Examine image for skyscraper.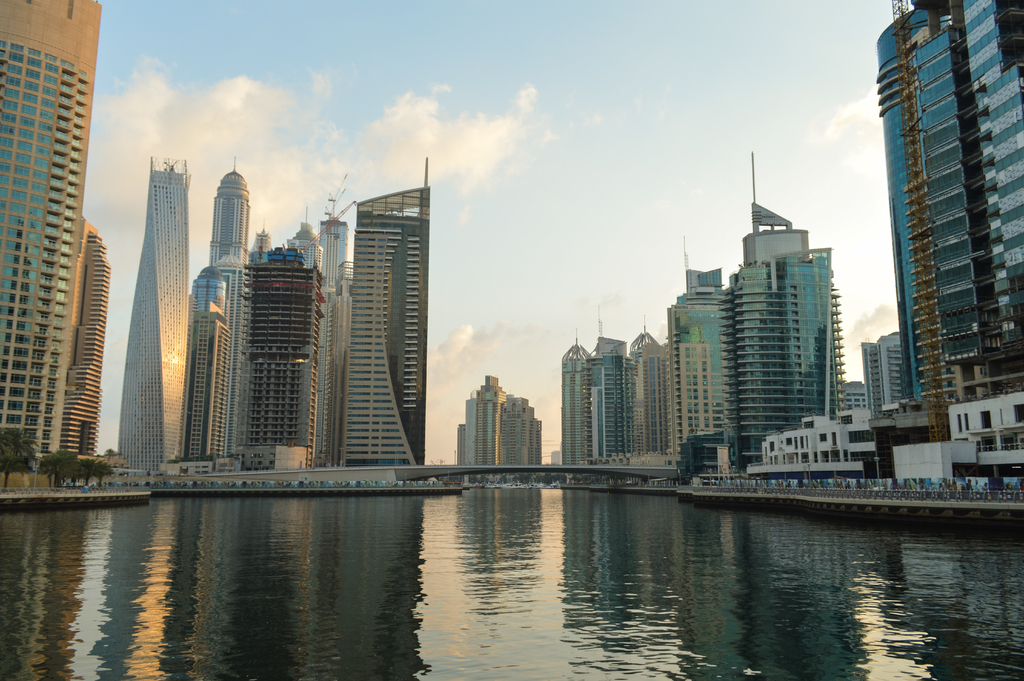
Examination result: (left=319, top=213, right=348, bottom=263).
